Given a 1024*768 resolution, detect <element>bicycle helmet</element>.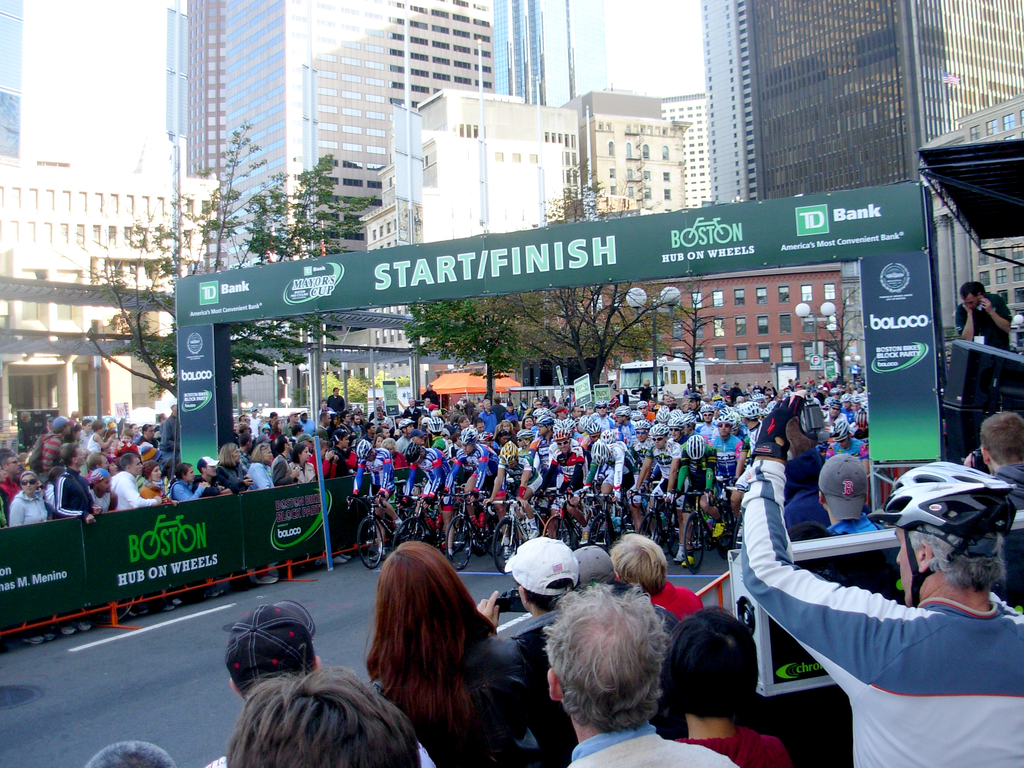
(x1=635, y1=419, x2=650, y2=428).
